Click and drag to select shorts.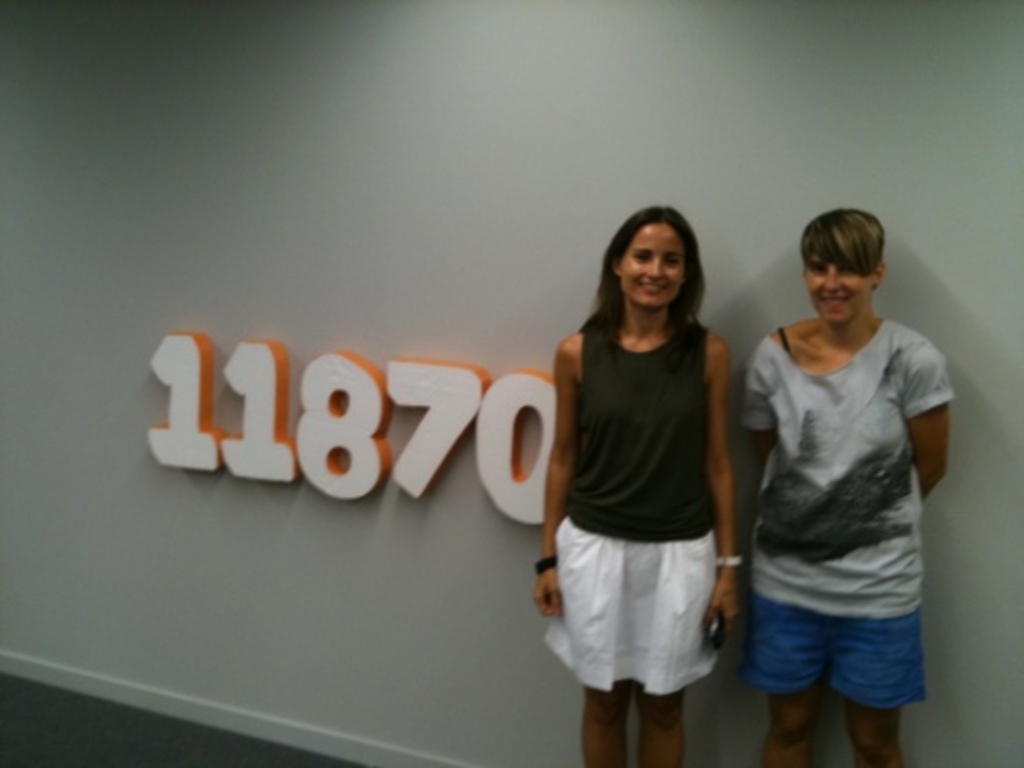
Selection: (x1=543, y1=520, x2=717, y2=696).
